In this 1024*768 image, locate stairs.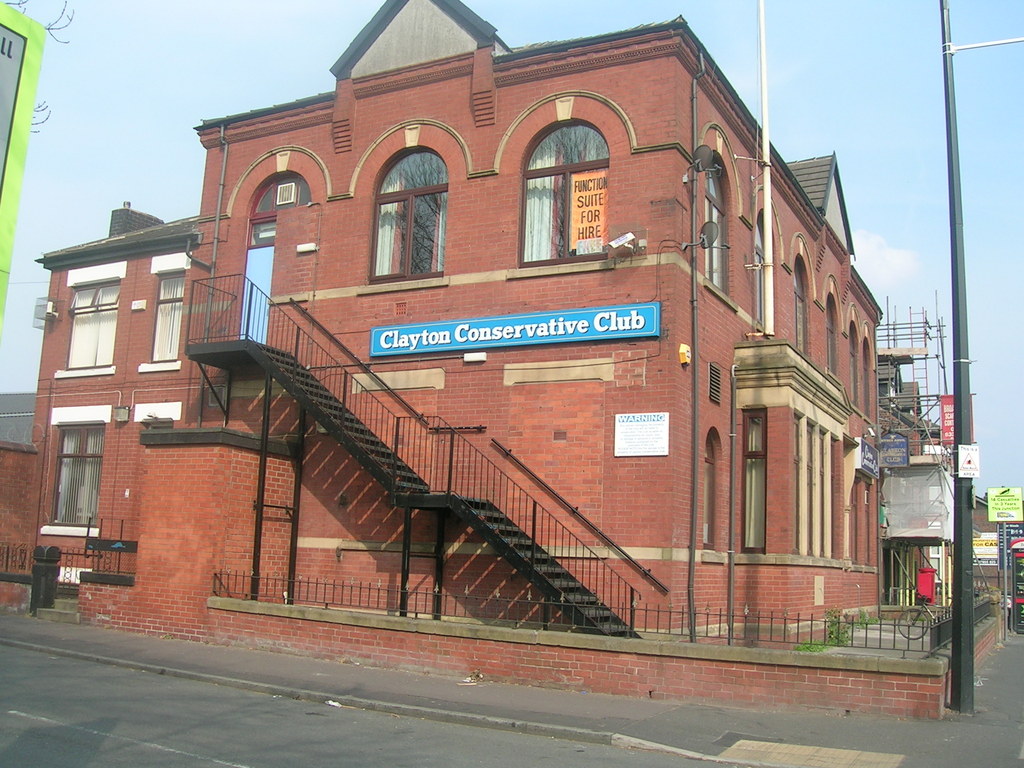
Bounding box: 260:346:627:636.
